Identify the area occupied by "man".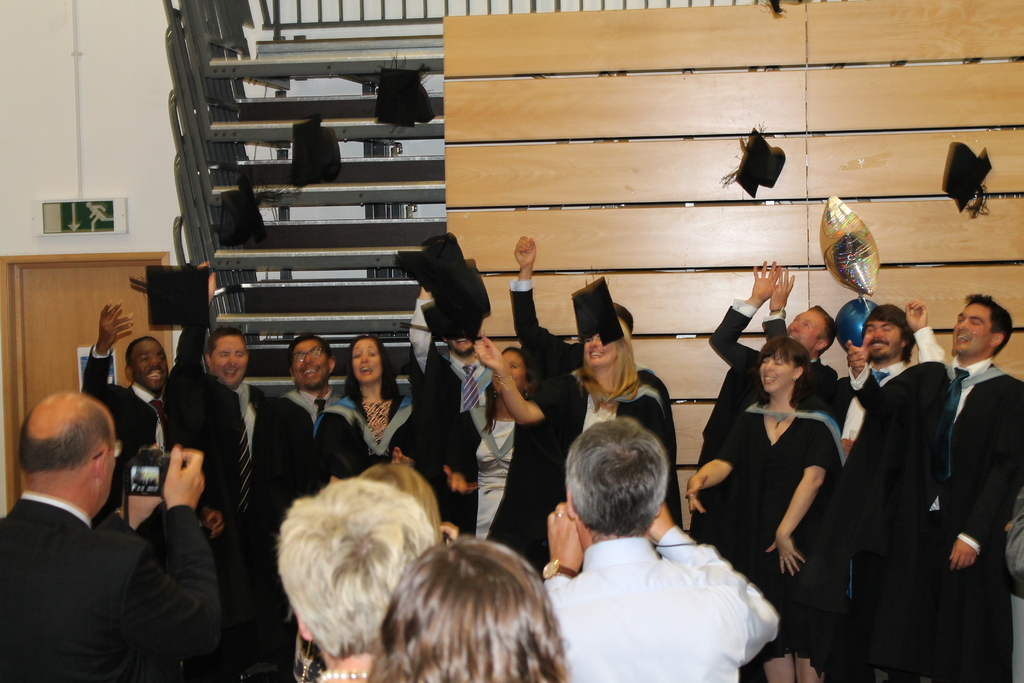
Area: bbox=(511, 243, 670, 394).
